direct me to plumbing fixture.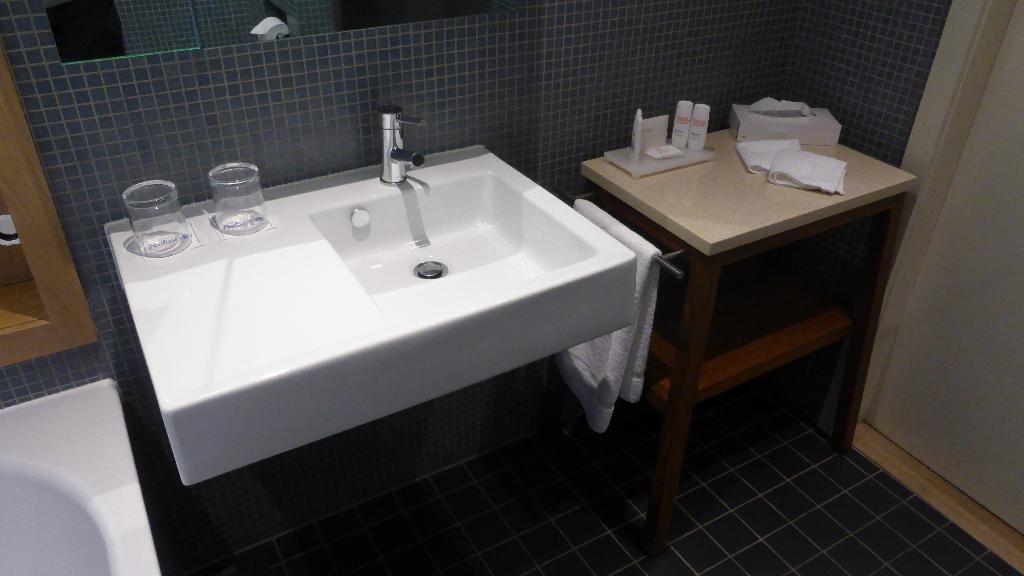
Direction: [x1=378, y1=106, x2=426, y2=185].
